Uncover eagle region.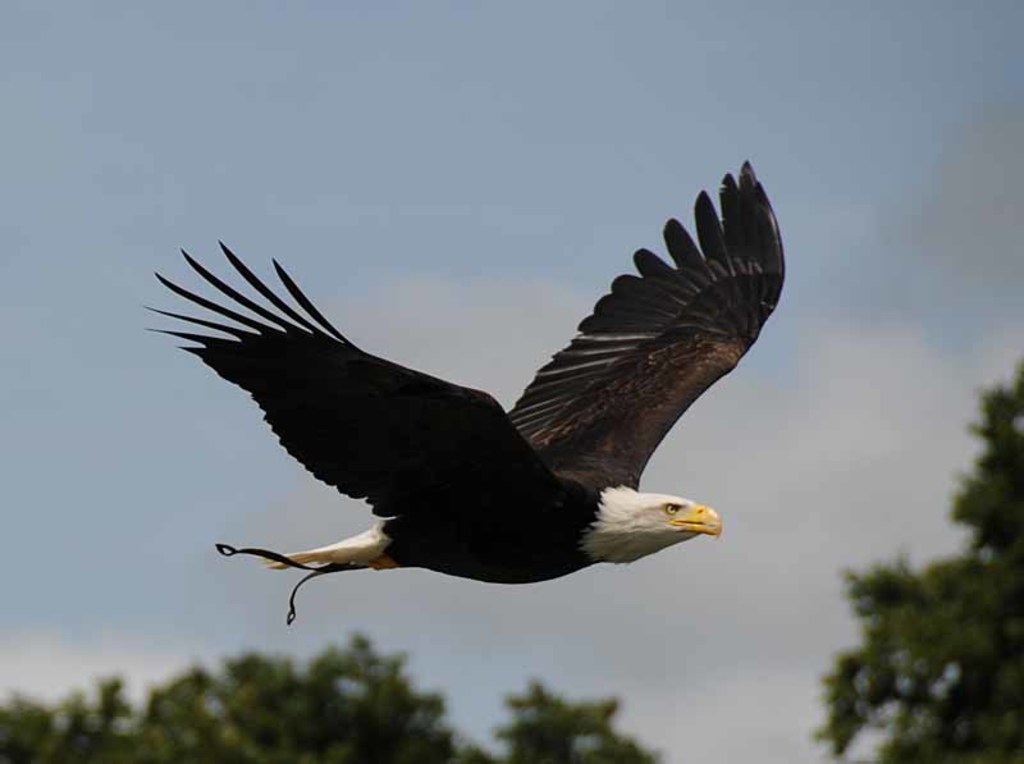
Uncovered: crop(141, 159, 783, 619).
